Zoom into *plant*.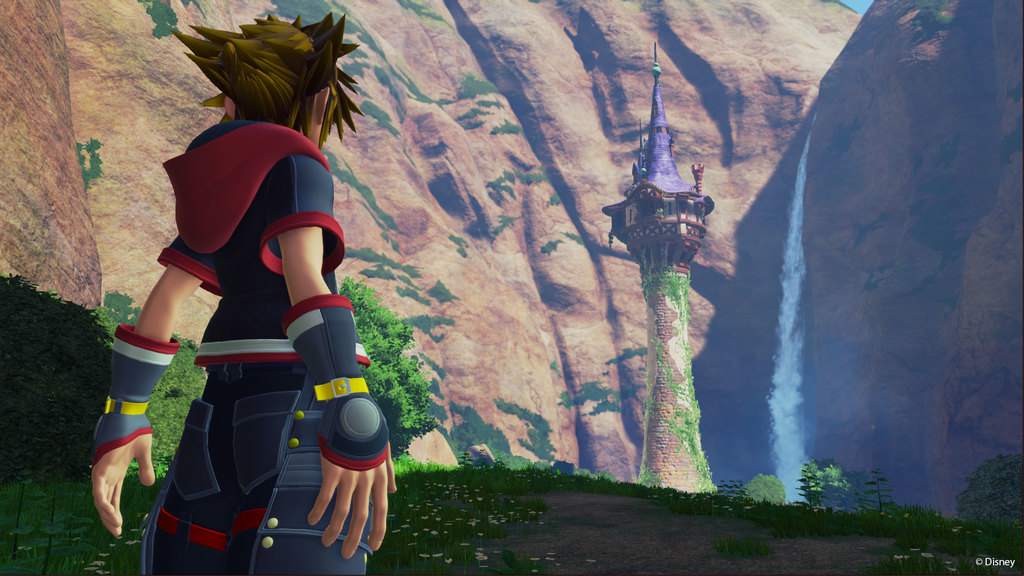
Zoom target: crop(548, 358, 560, 379).
